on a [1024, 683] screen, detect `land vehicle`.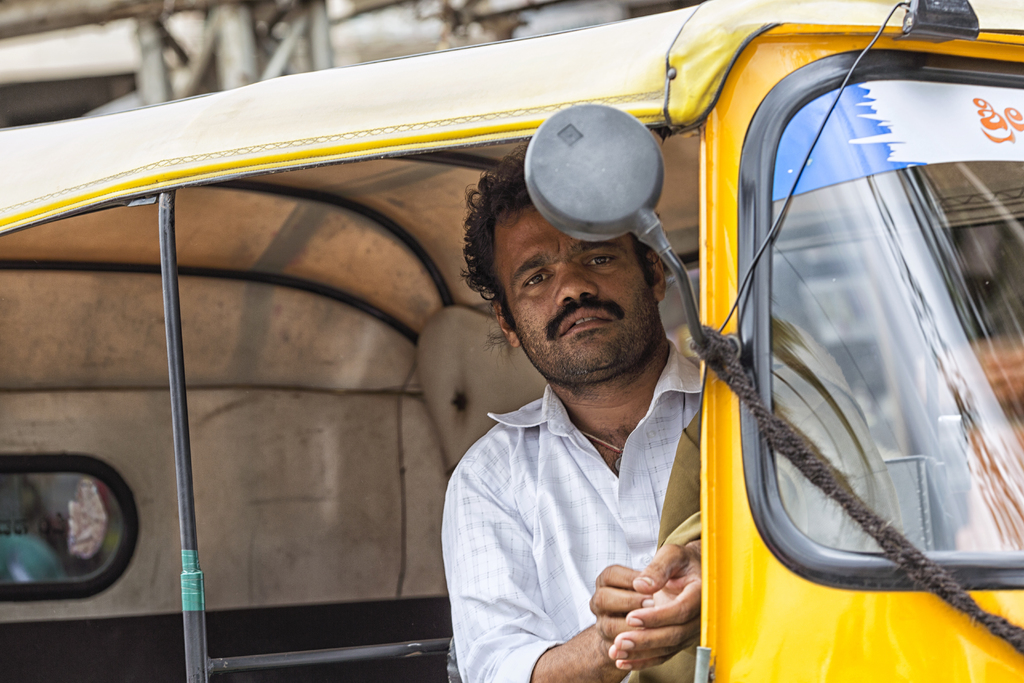
[left=0, top=0, right=1023, bottom=682].
